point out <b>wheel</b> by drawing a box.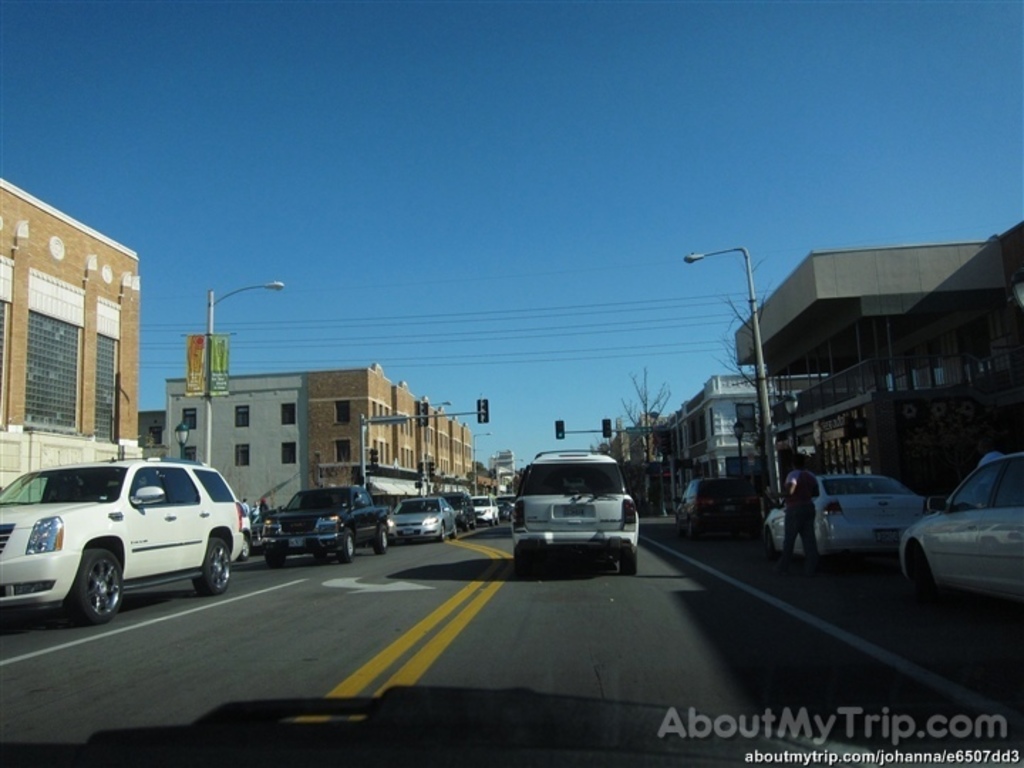
(x1=75, y1=549, x2=132, y2=623).
